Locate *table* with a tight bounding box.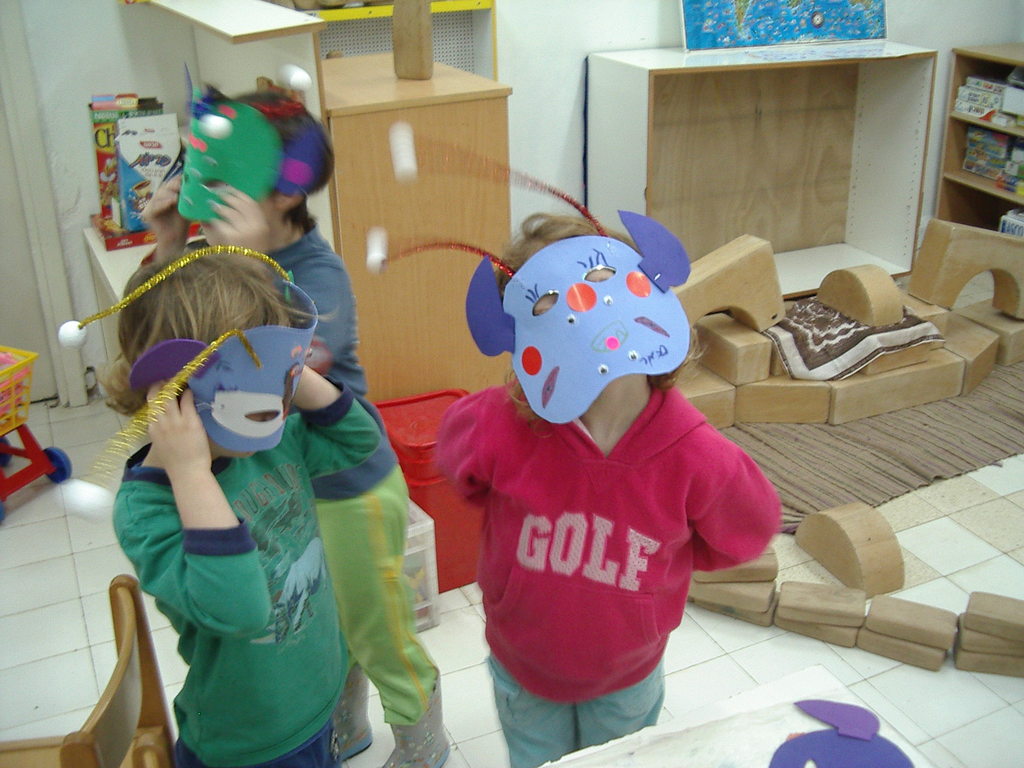
(81,227,204,367).
